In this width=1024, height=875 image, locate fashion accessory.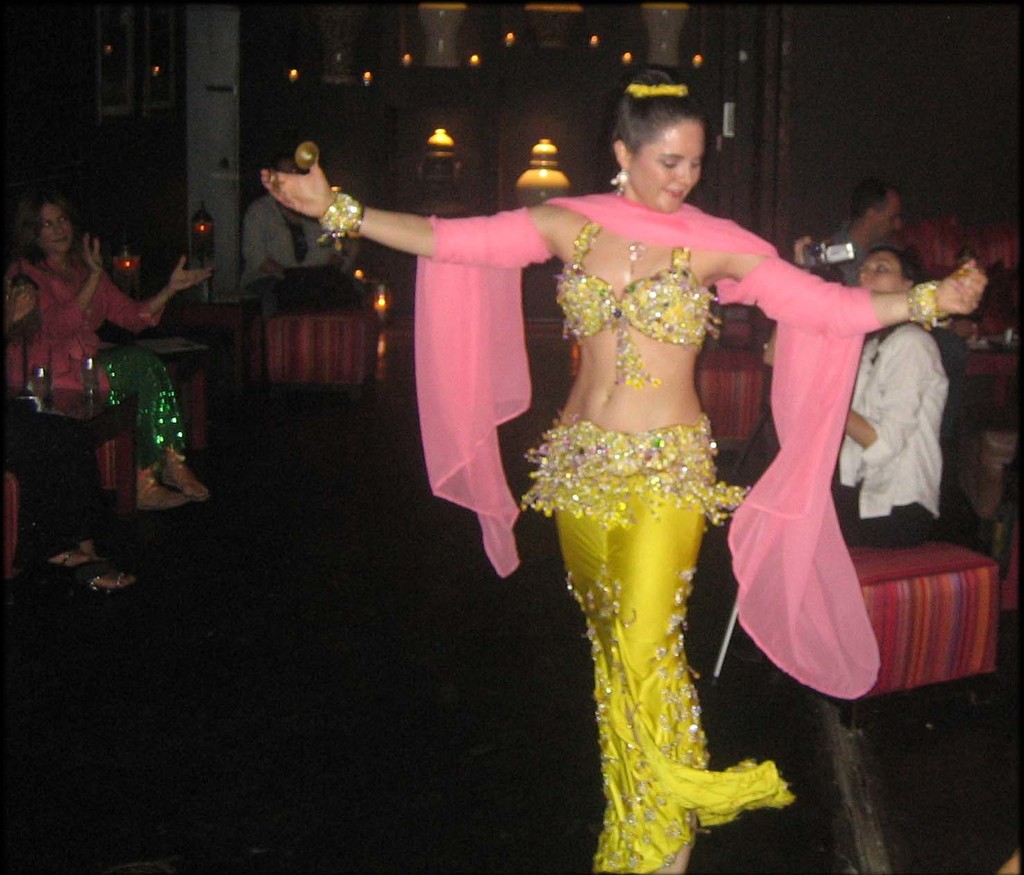
Bounding box: (310,189,362,240).
